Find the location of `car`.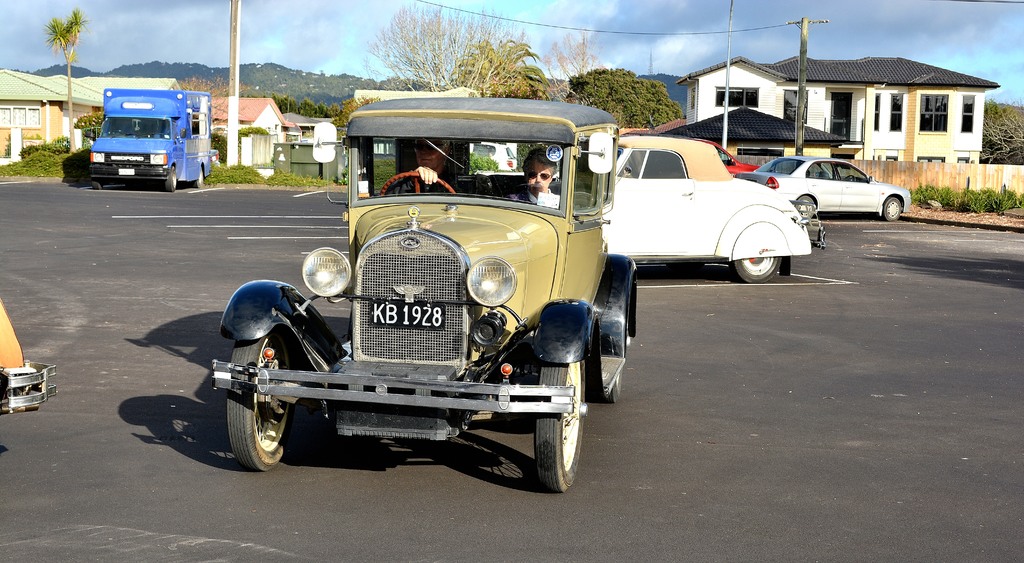
Location: bbox=(68, 90, 216, 188).
